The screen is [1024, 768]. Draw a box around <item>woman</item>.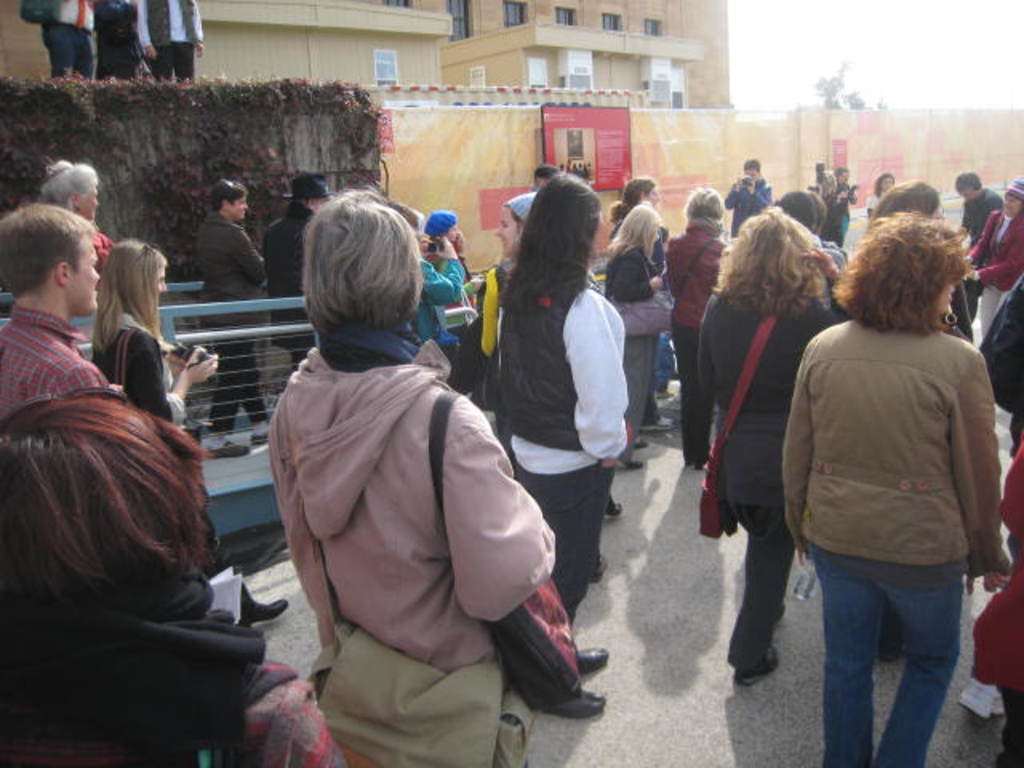
[0, 395, 347, 766].
